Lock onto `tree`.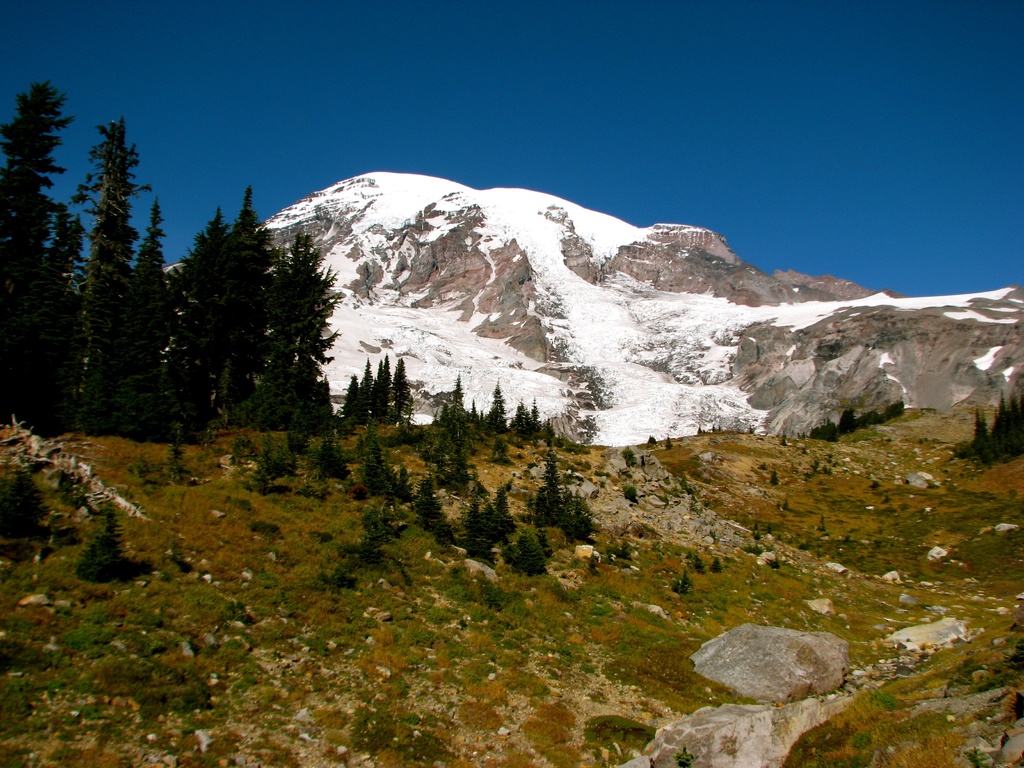
Locked: (771, 471, 779, 485).
